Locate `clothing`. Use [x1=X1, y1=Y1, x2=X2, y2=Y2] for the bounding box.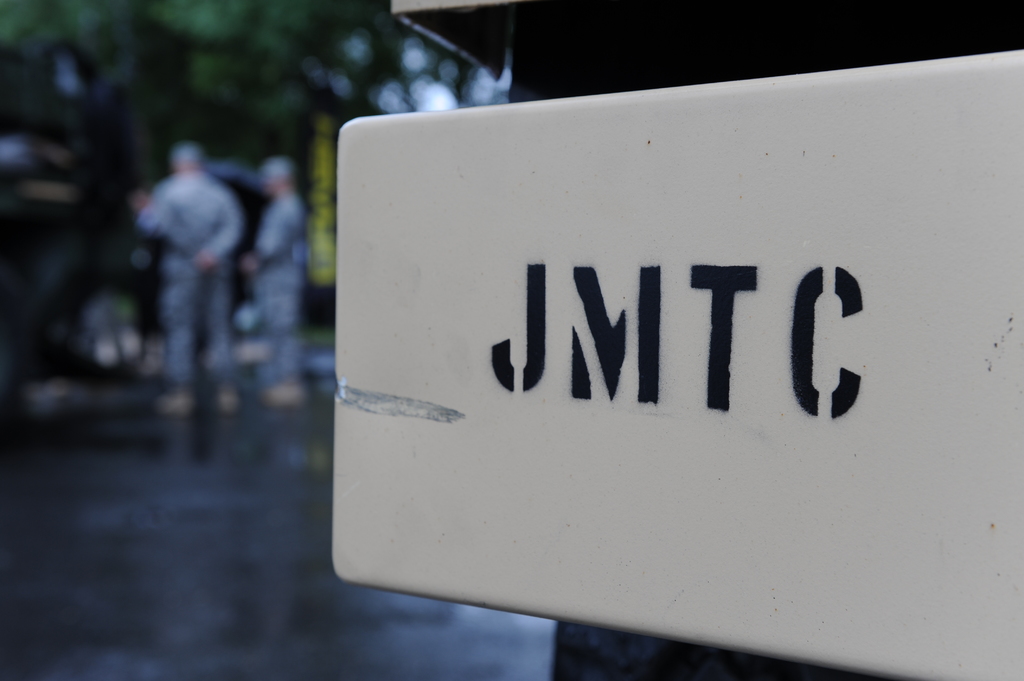
[x1=257, y1=195, x2=304, y2=373].
